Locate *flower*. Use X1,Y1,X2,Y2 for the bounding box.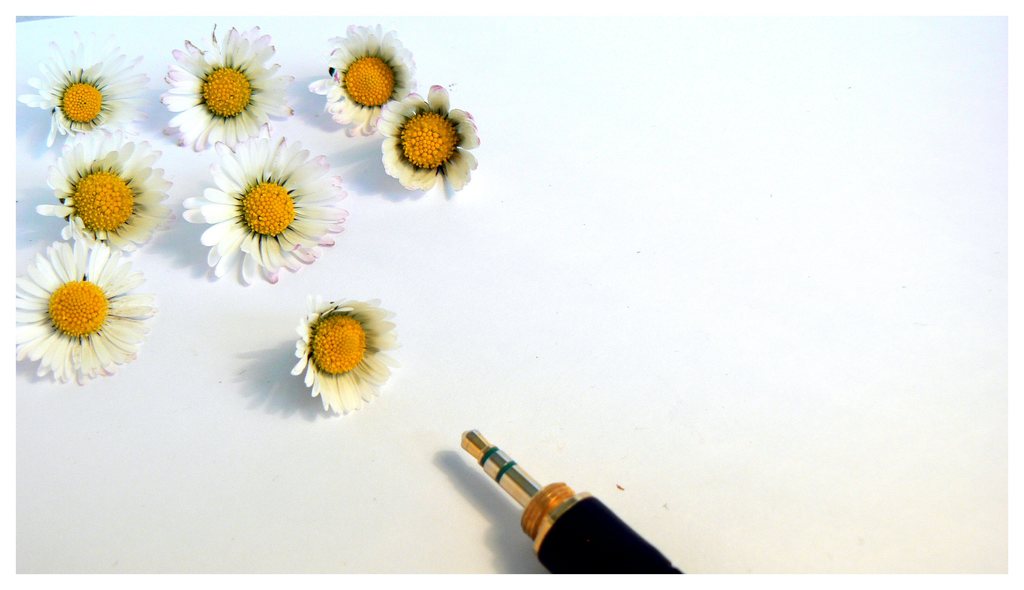
304,19,425,131.
